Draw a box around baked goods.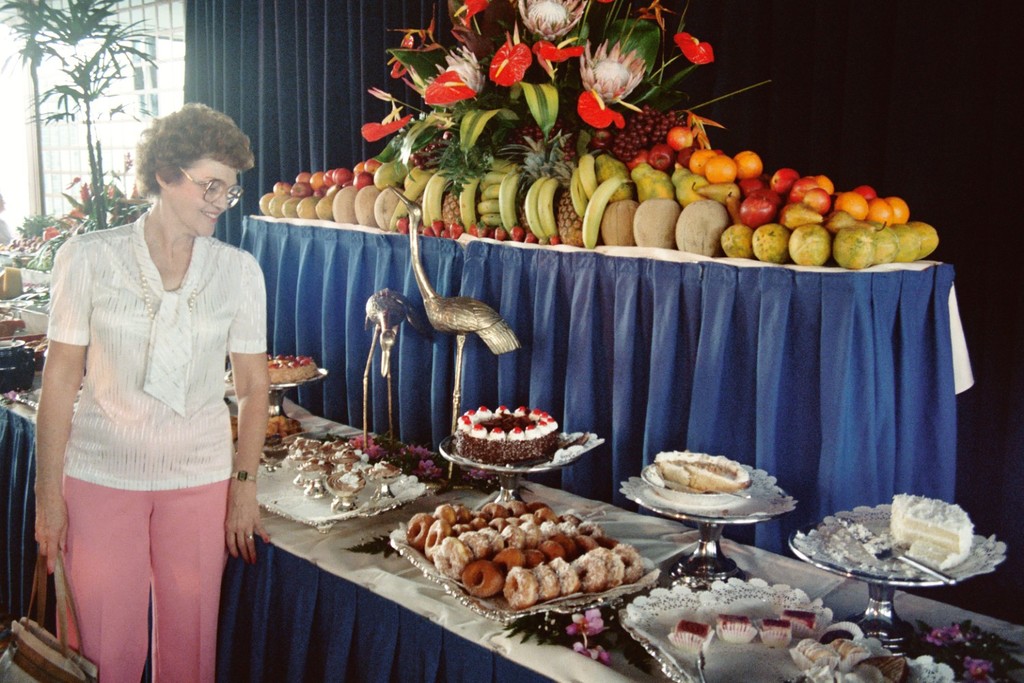
select_region(666, 618, 713, 652).
